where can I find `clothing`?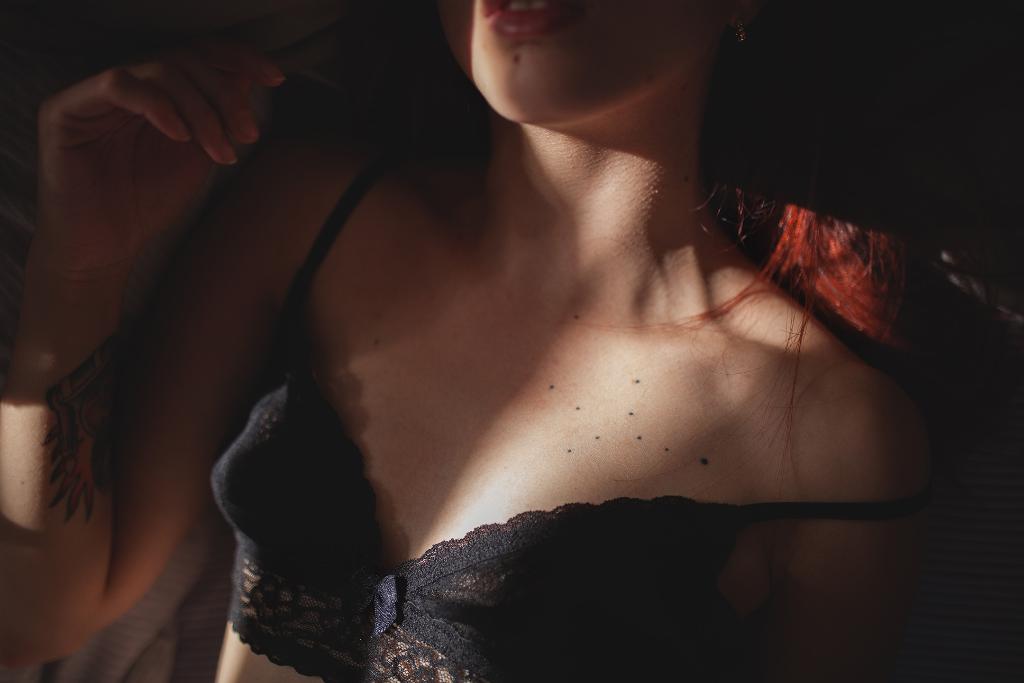
You can find it at <region>115, 58, 900, 682</region>.
